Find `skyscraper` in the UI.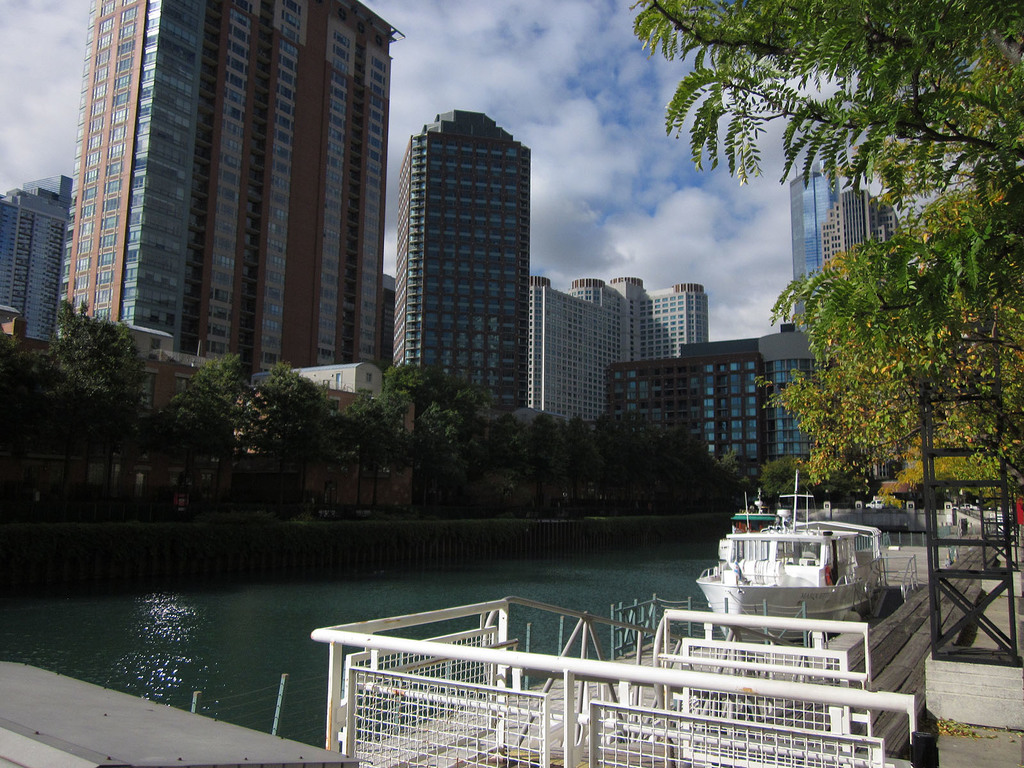
UI element at bbox=(784, 157, 911, 316).
